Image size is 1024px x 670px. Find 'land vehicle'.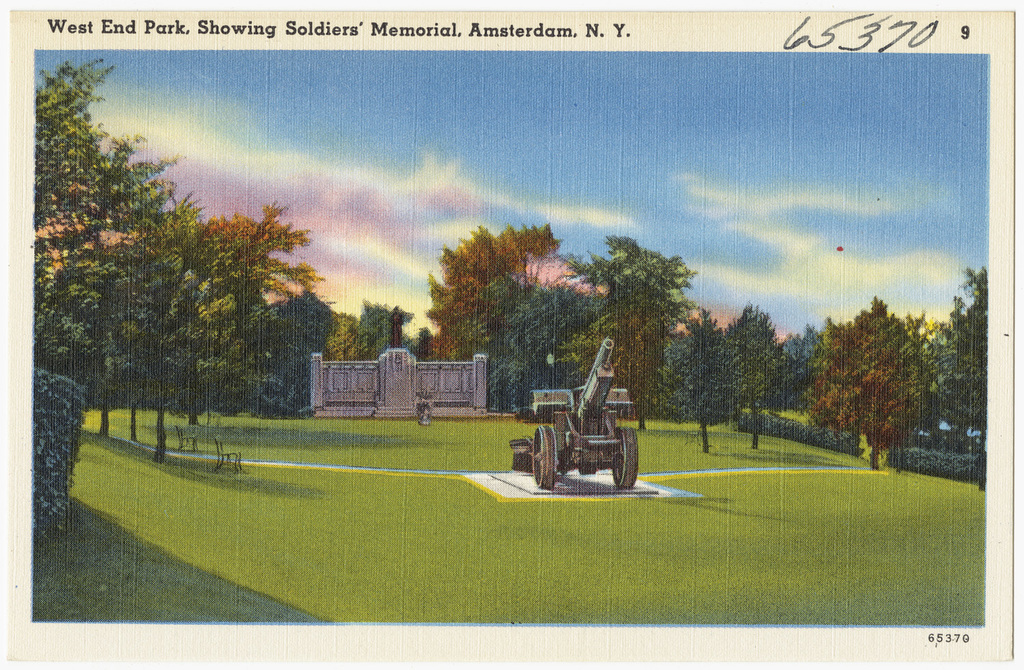
515,368,653,497.
